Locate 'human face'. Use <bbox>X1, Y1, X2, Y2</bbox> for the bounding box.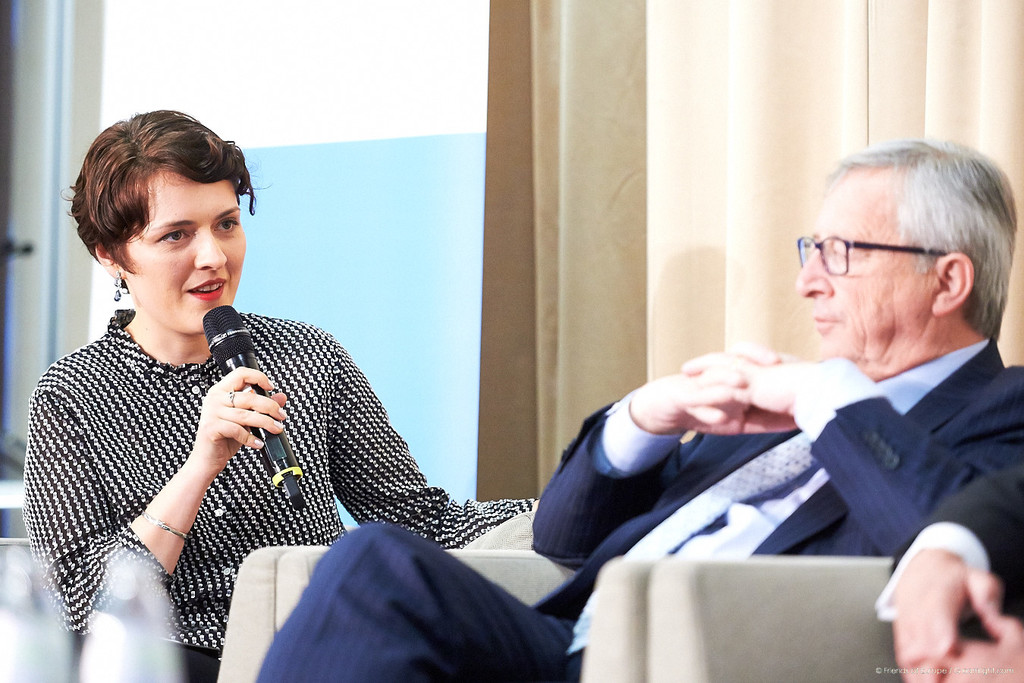
<bbox>794, 163, 930, 369</bbox>.
